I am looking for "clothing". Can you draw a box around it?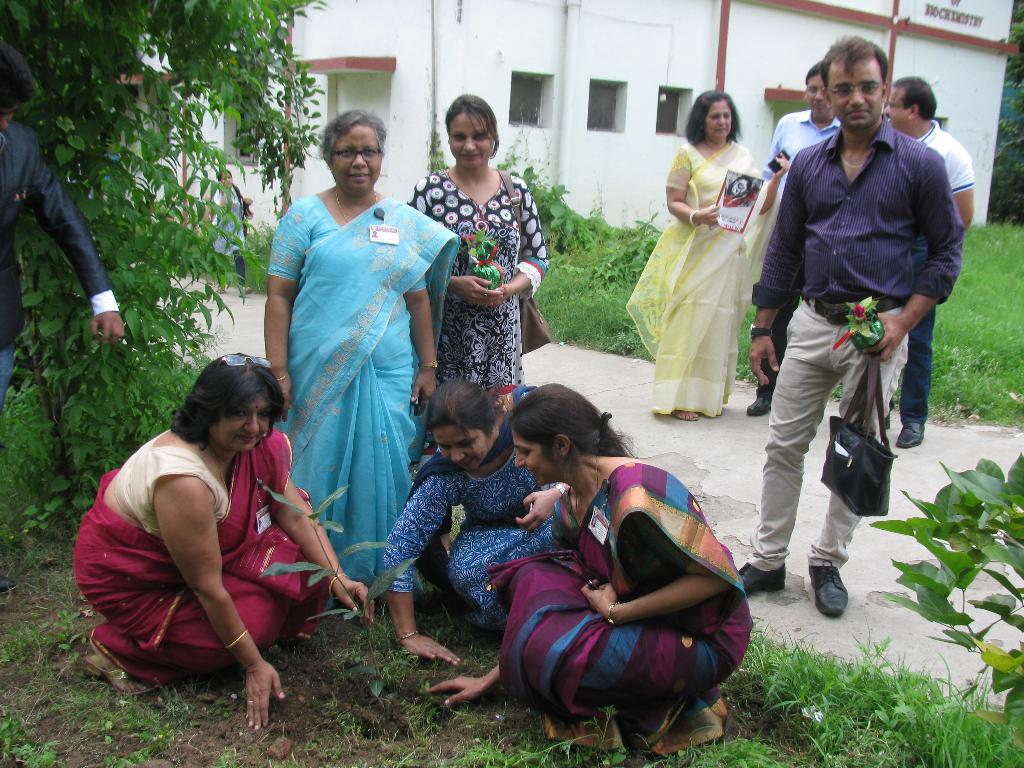
Sure, the bounding box is bbox=[907, 118, 975, 423].
